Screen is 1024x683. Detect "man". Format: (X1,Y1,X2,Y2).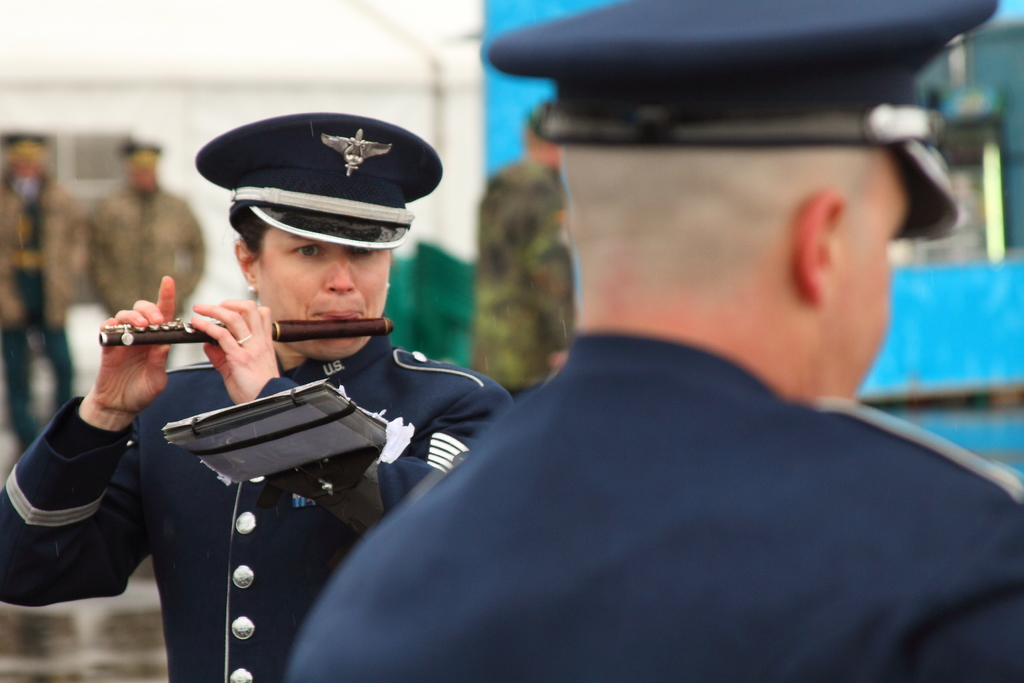
(476,106,578,403).
